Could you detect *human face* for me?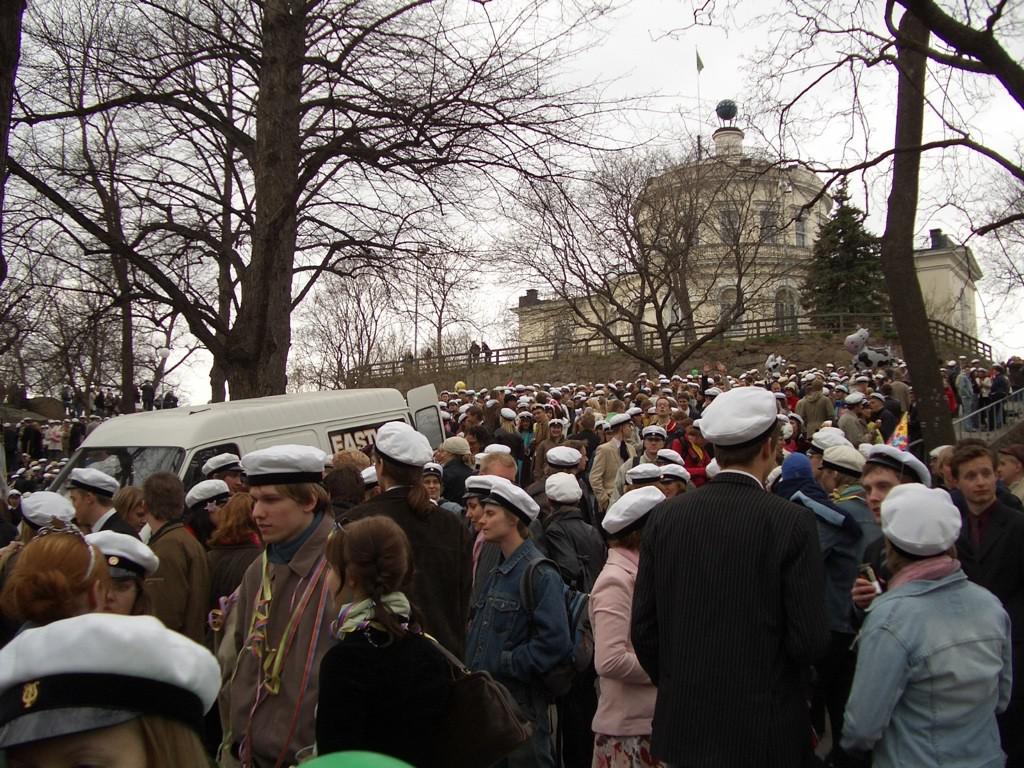
Detection result: 124, 505, 151, 536.
